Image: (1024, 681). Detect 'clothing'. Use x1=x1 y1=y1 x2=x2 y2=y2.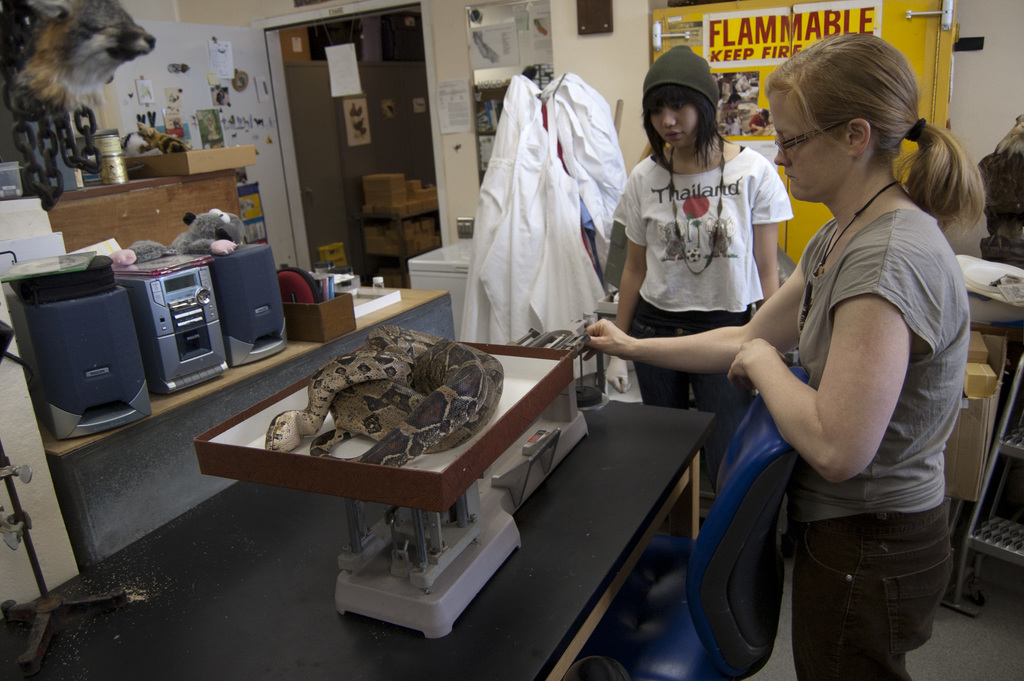
x1=623 y1=129 x2=797 y2=400.
